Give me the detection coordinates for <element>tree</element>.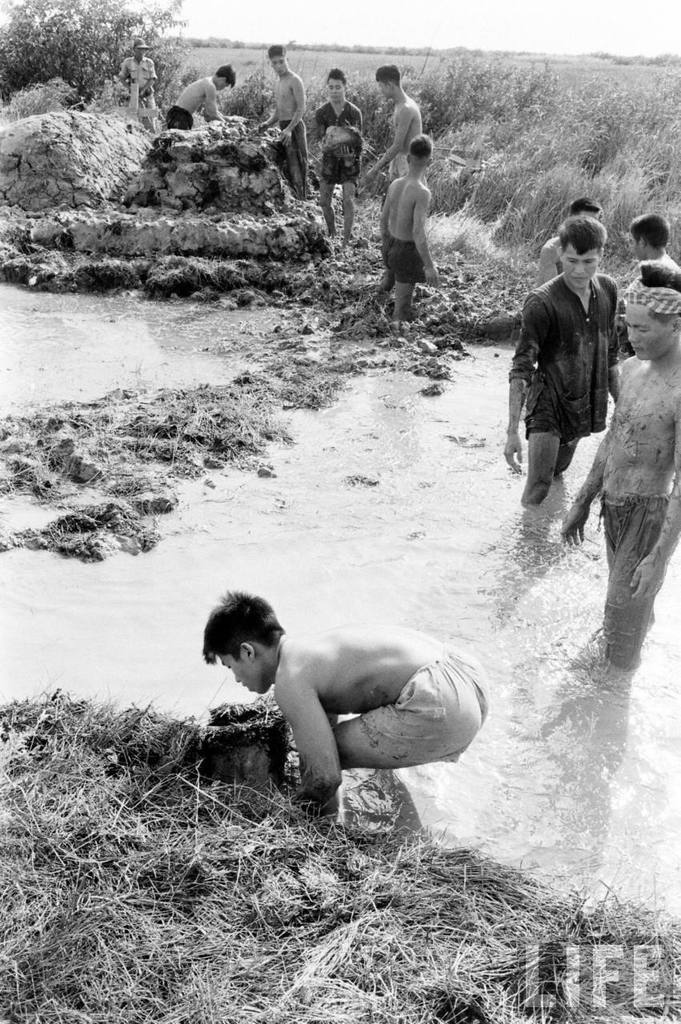
bbox=(0, 0, 183, 116).
